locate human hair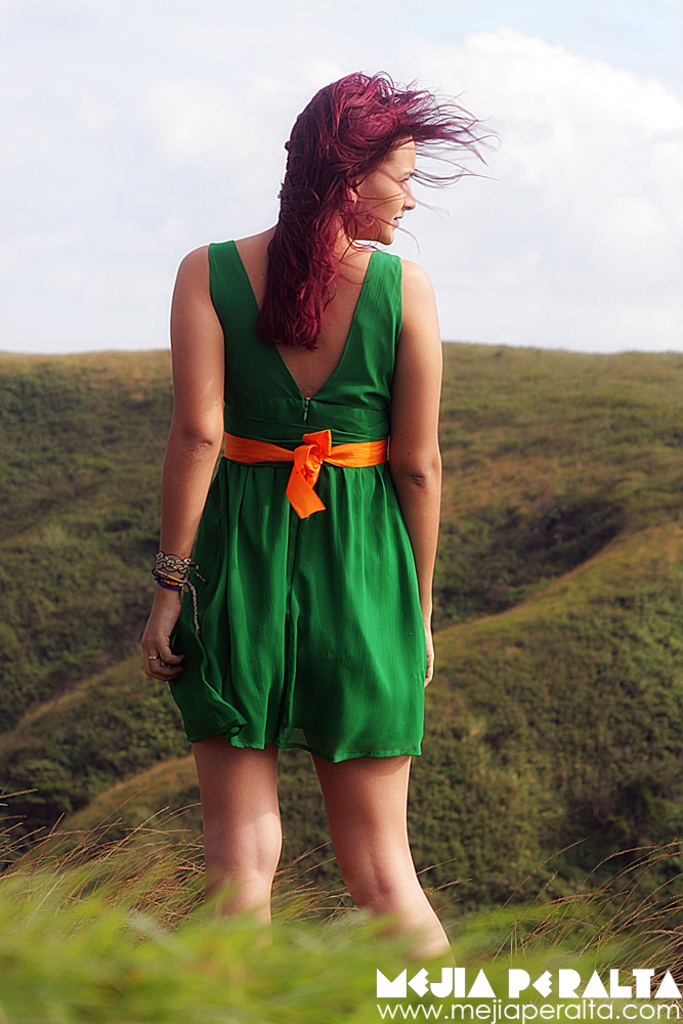
(left=249, top=57, right=488, bottom=274)
